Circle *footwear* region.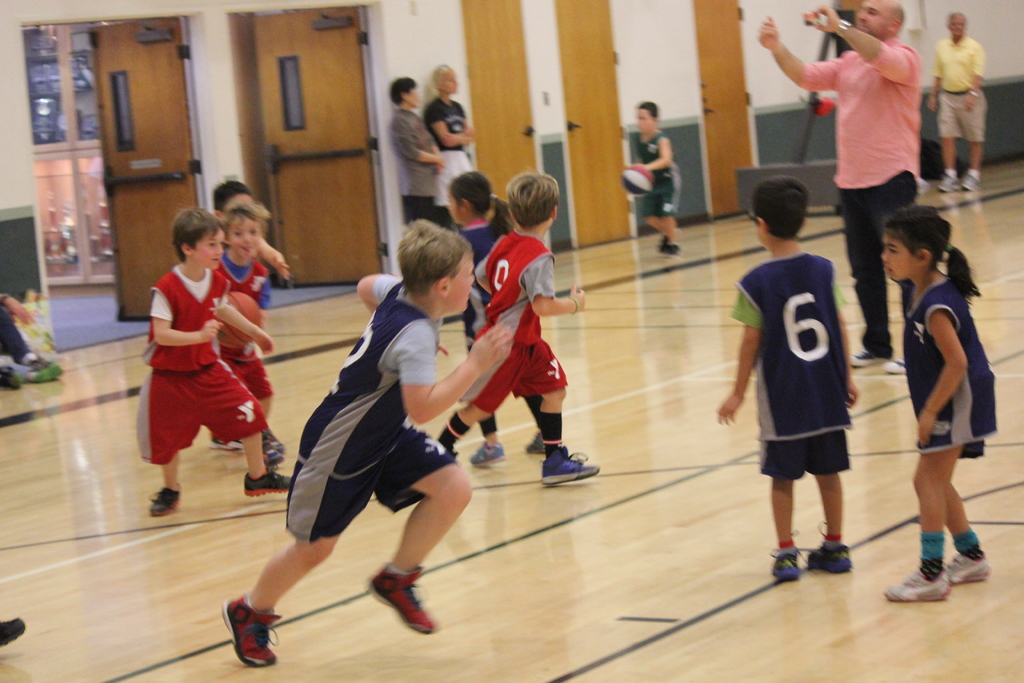
Region: [left=245, top=472, right=298, bottom=497].
